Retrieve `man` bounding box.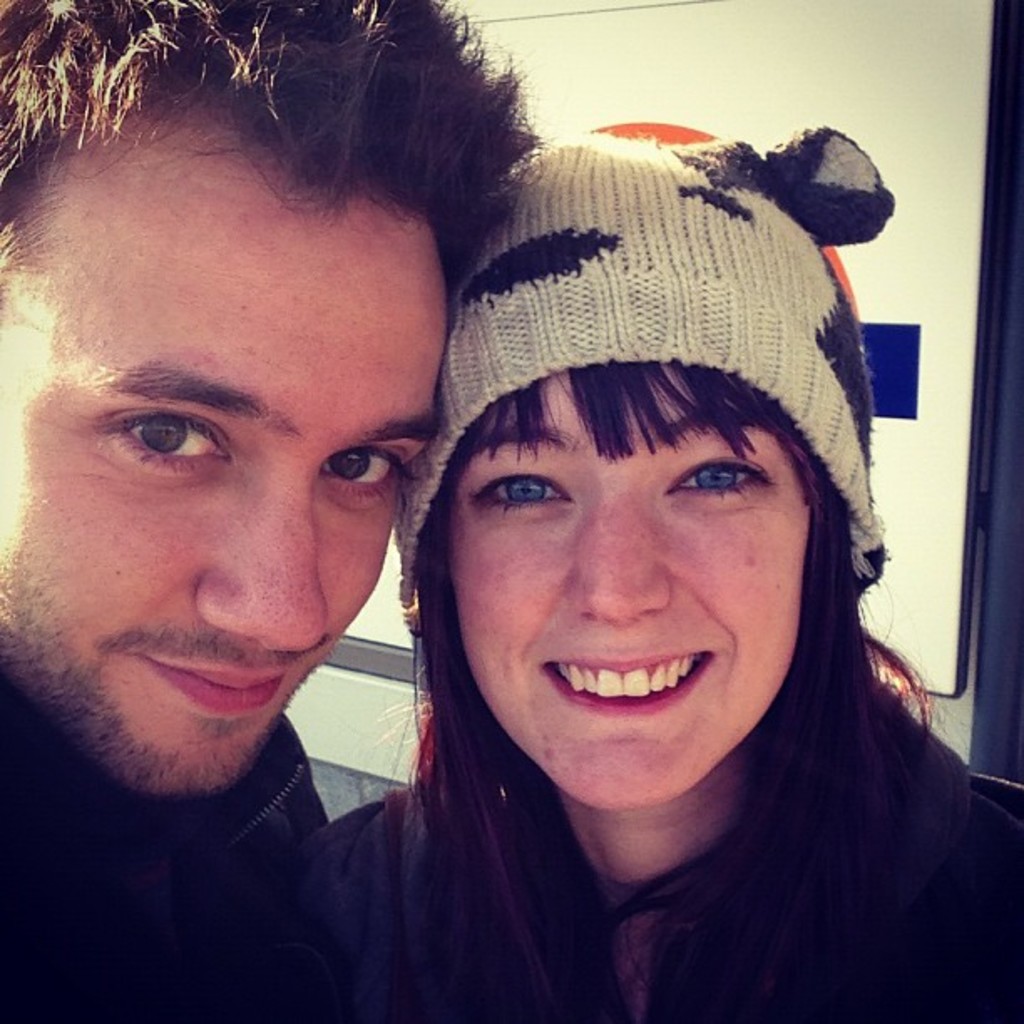
Bounding box: select_region(0, 122, 499, 947).
